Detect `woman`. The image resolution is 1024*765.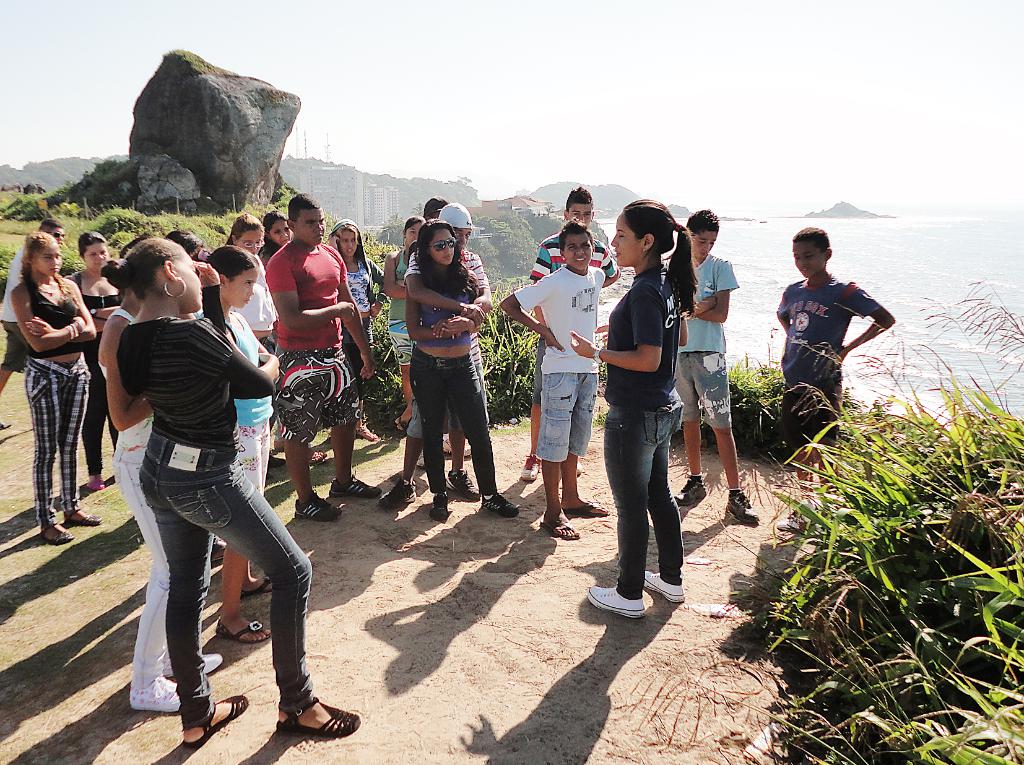
(x1=8, y1=231, x2=108, y2=543).
